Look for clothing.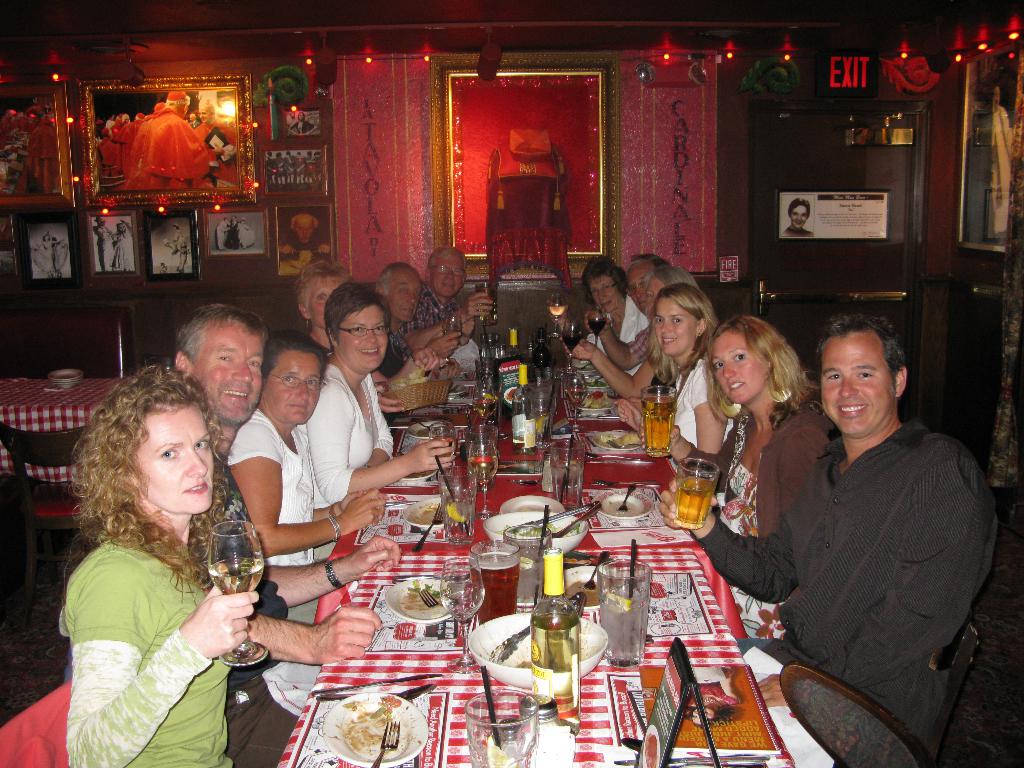
Found: (227,218,237,249).
